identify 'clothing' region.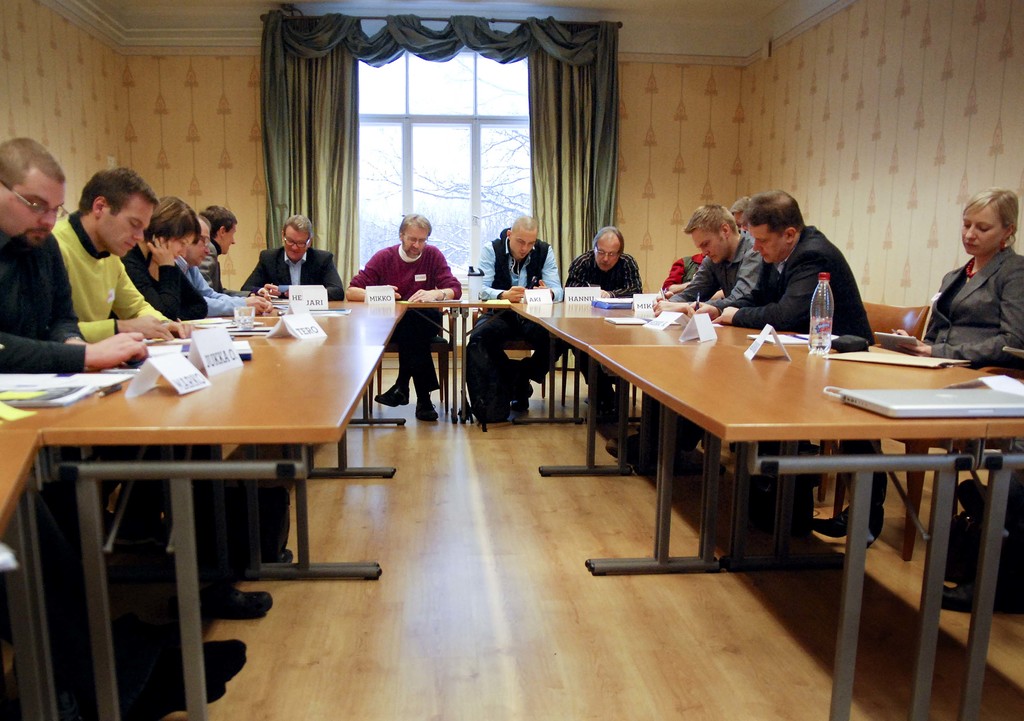
Region: (244, 250, 345, 302).
